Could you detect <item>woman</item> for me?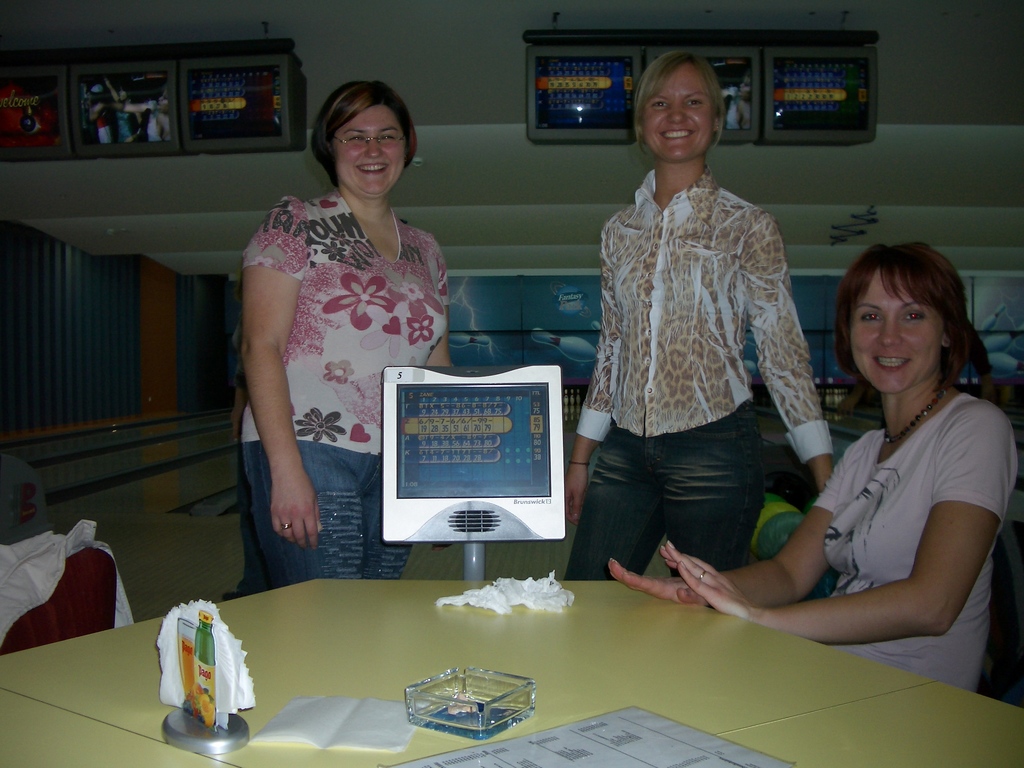
Detection result: bbox=[610, 236, 1012, 682].
